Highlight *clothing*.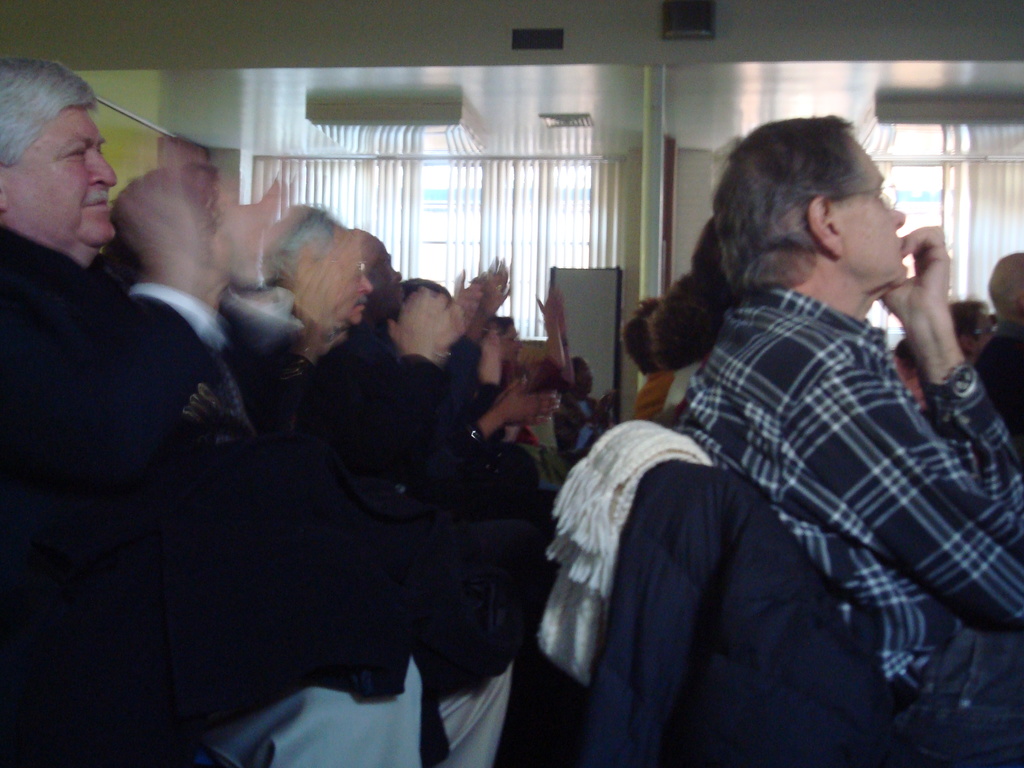
Highlighted region: <region>211, 303, 288, 385</region>.
